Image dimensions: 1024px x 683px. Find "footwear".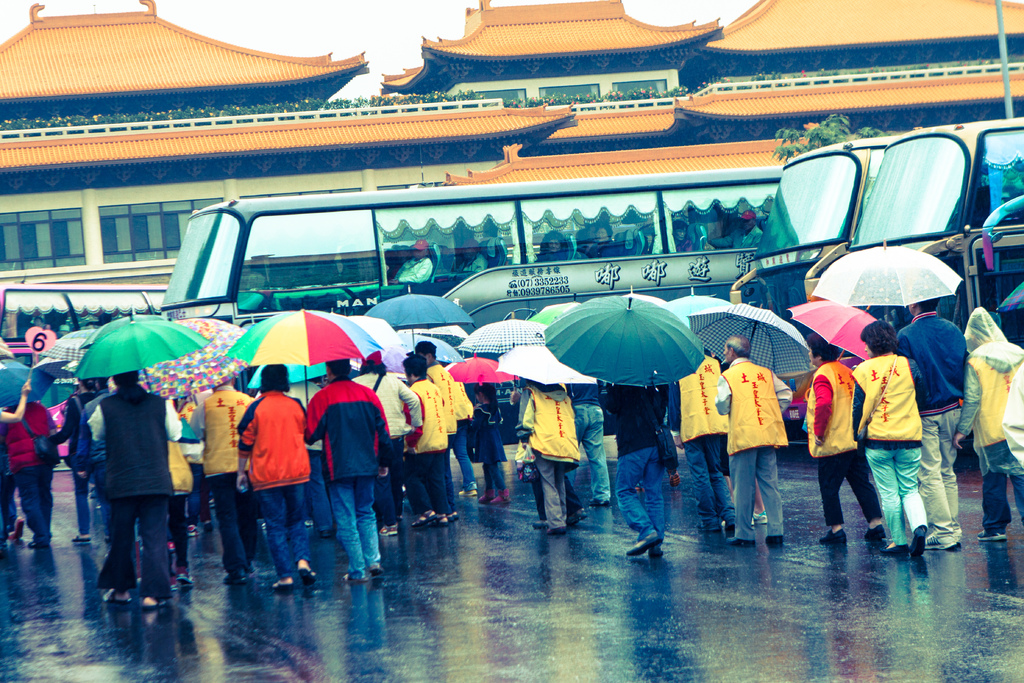
bbox=[650, 548, 666, 557].
